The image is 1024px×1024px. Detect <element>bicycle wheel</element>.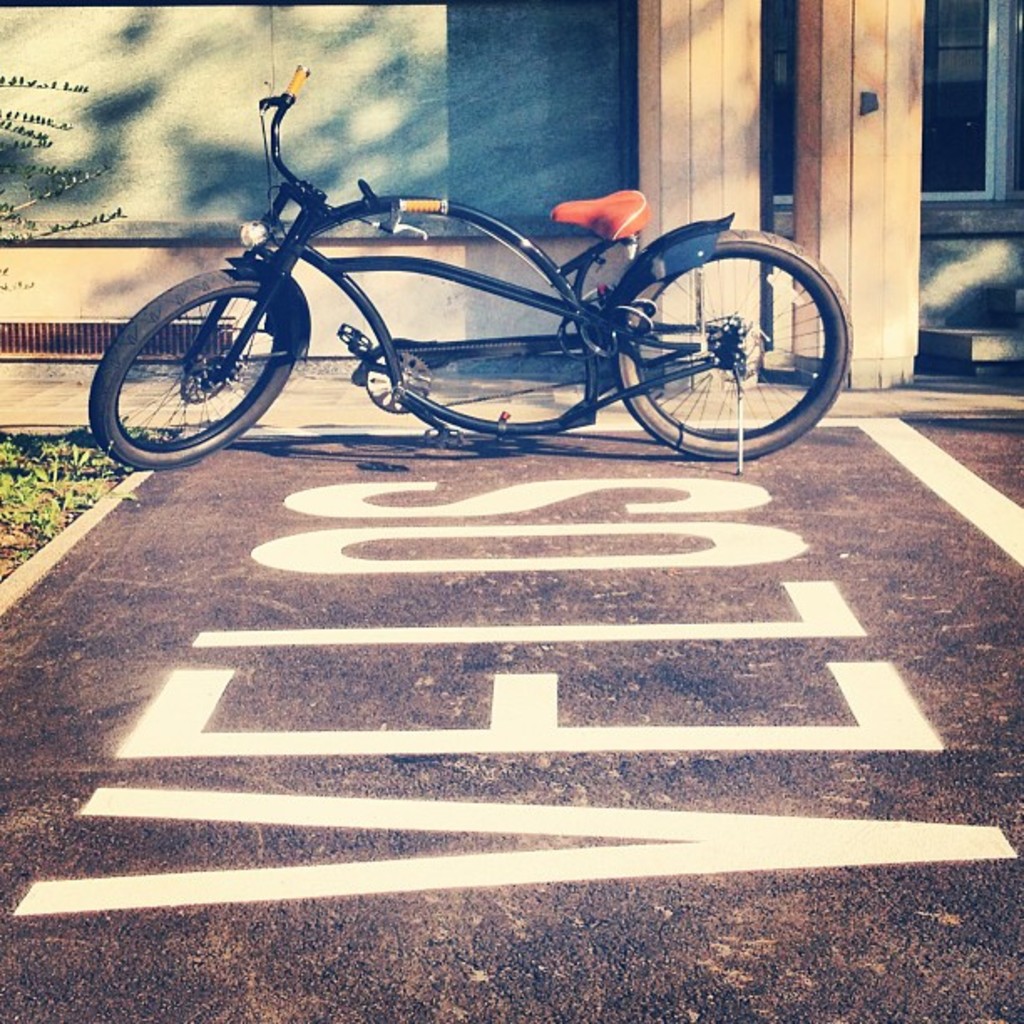
Detection: bbox=(87, 263, 300, 472).
